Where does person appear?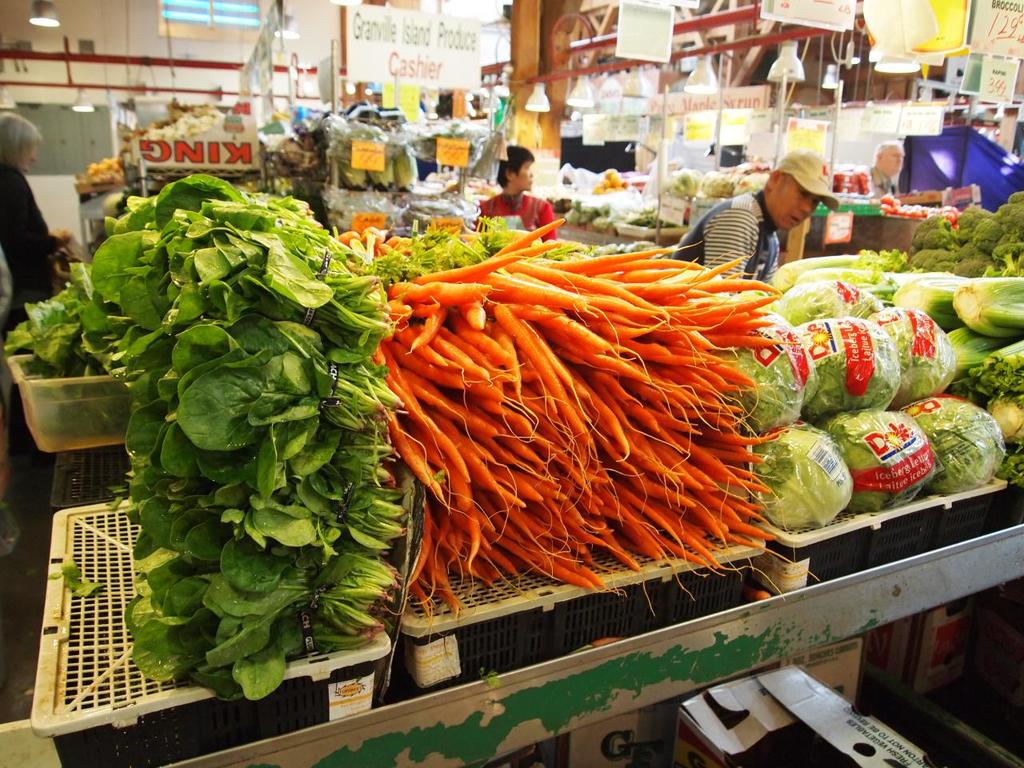
Appears at box=[472, 144, 558, 241].
